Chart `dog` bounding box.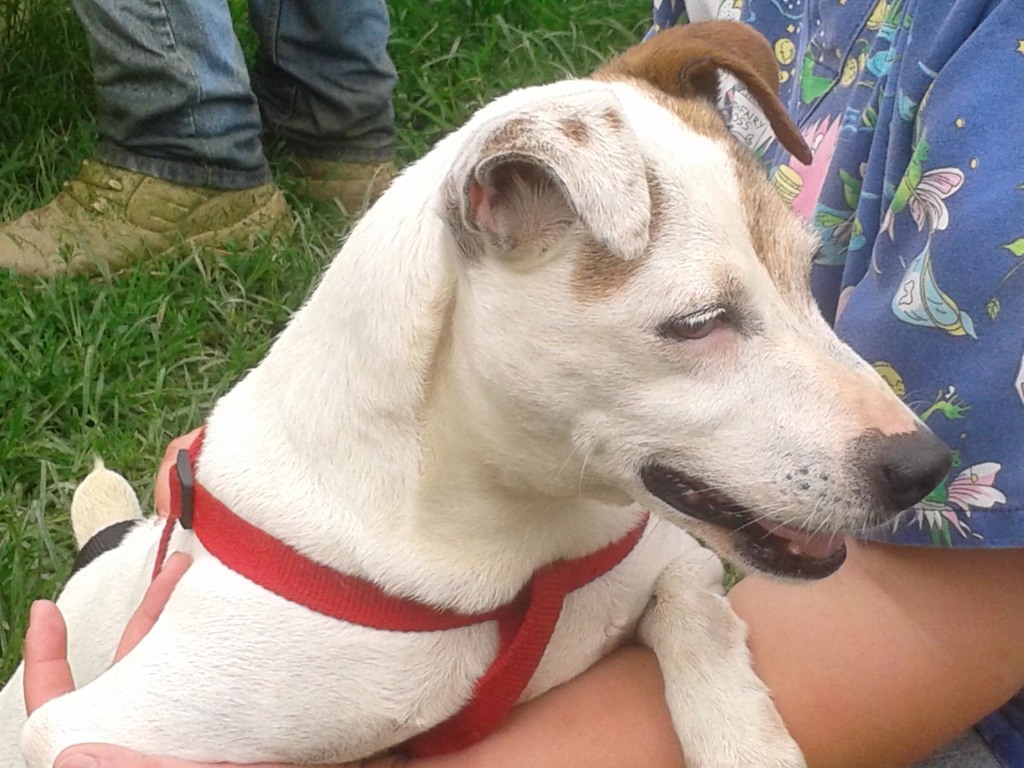
Charted: x1=0, y1=16, x2=958, y2=766.
